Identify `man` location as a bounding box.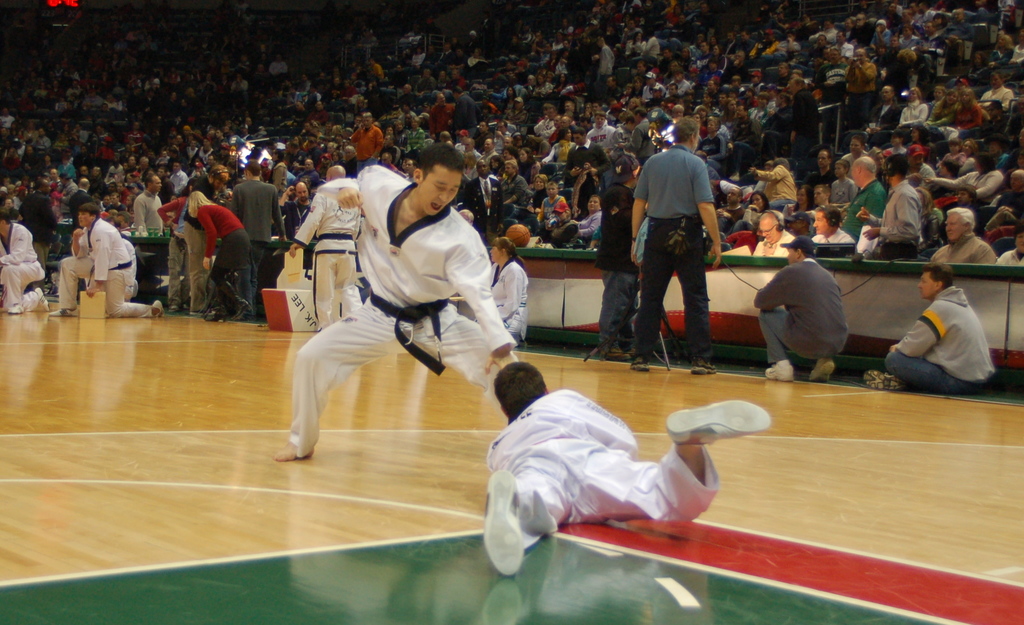
(left=179, top=165, right=230, bottom=315).
